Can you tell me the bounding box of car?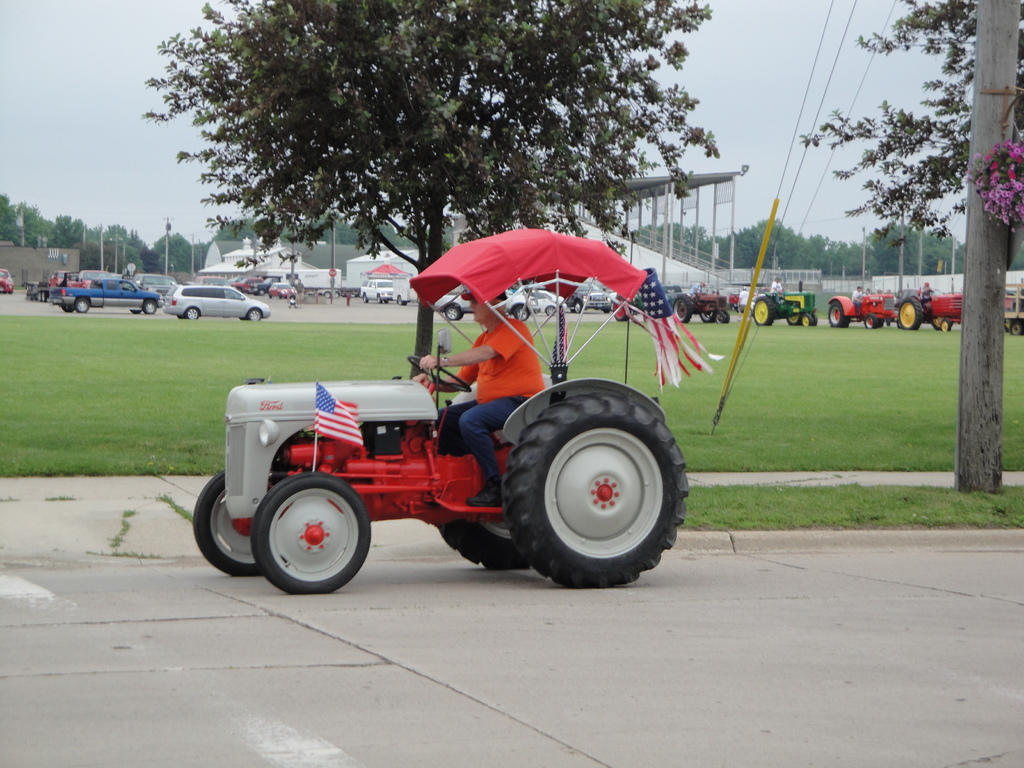
BBox(370, 278, 382, 295).
